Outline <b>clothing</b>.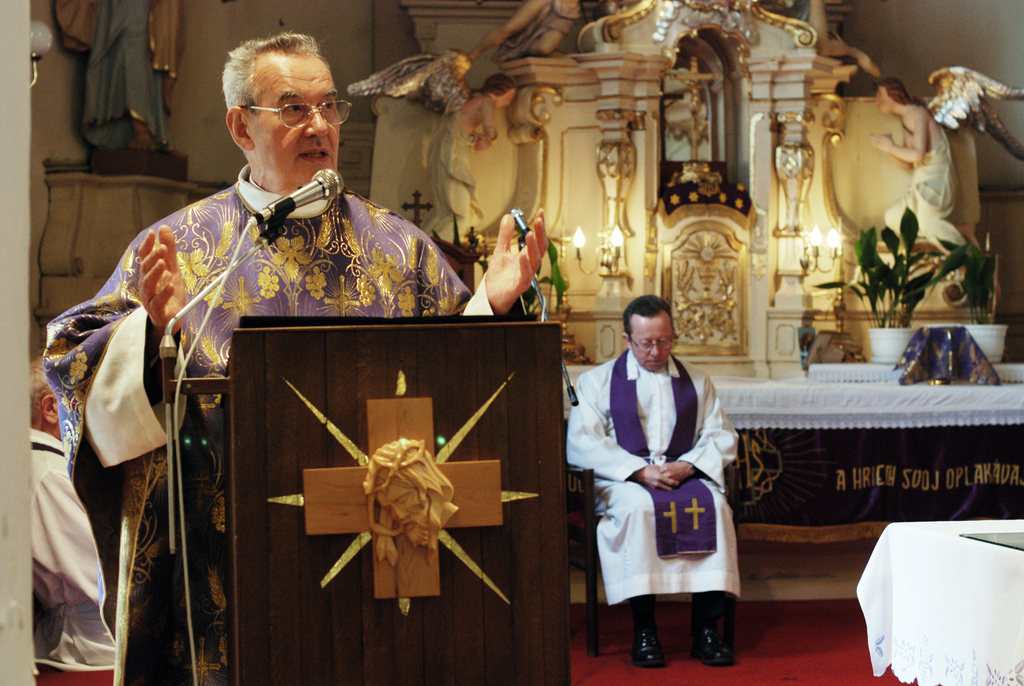
Outline: l=582, t=346, r=751, b=648.
